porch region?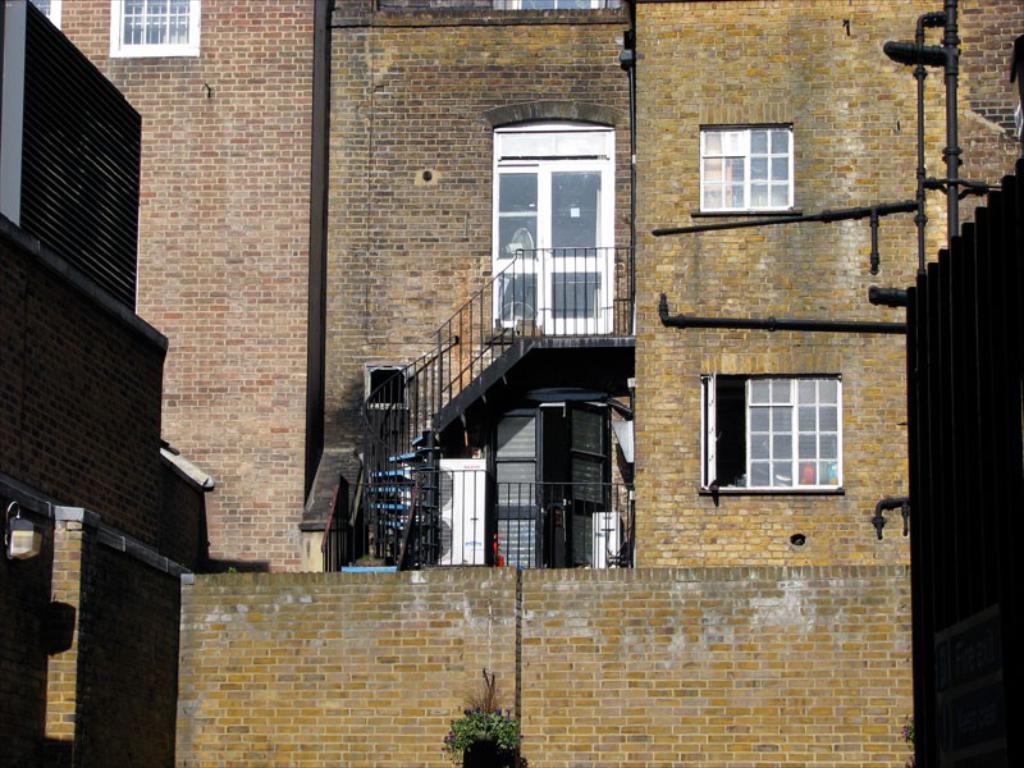
bbox=[269, 212, 632, 584]
